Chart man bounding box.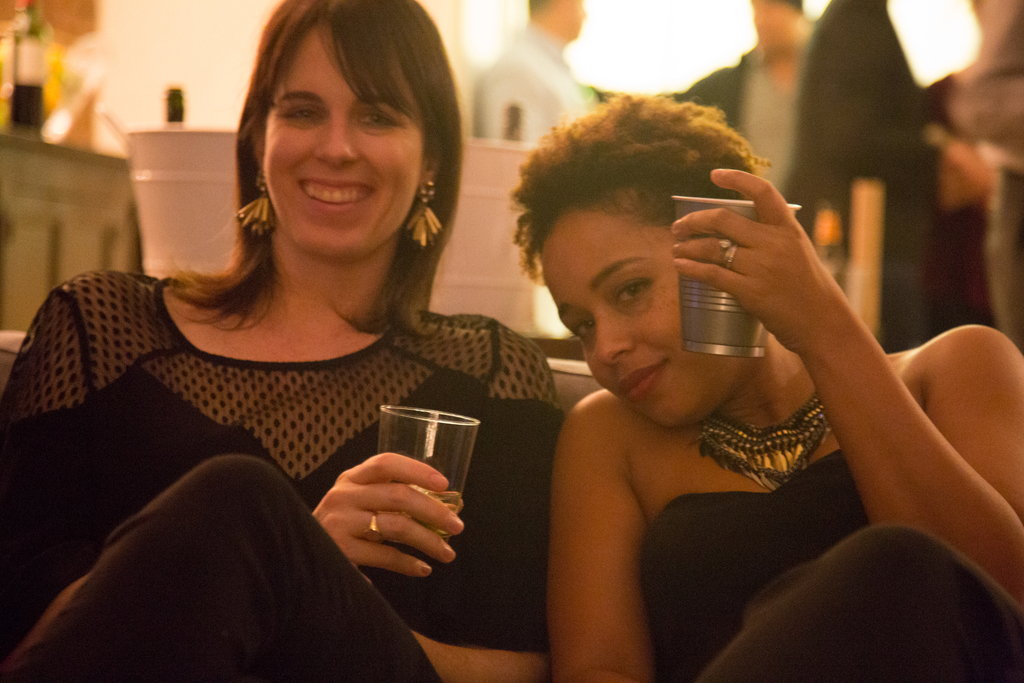
Charted: {"x1": 780, "y1": 0, "x2": 995, "y2": 356}.
